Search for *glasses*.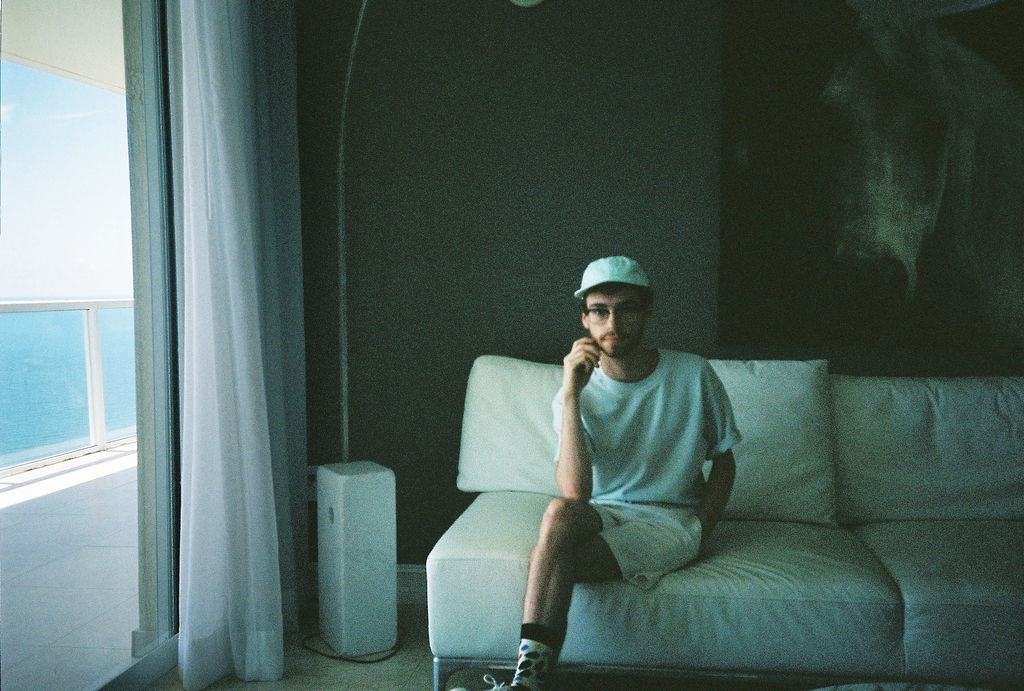
Found at [left=582, top=304, right=649, bottom=324].
